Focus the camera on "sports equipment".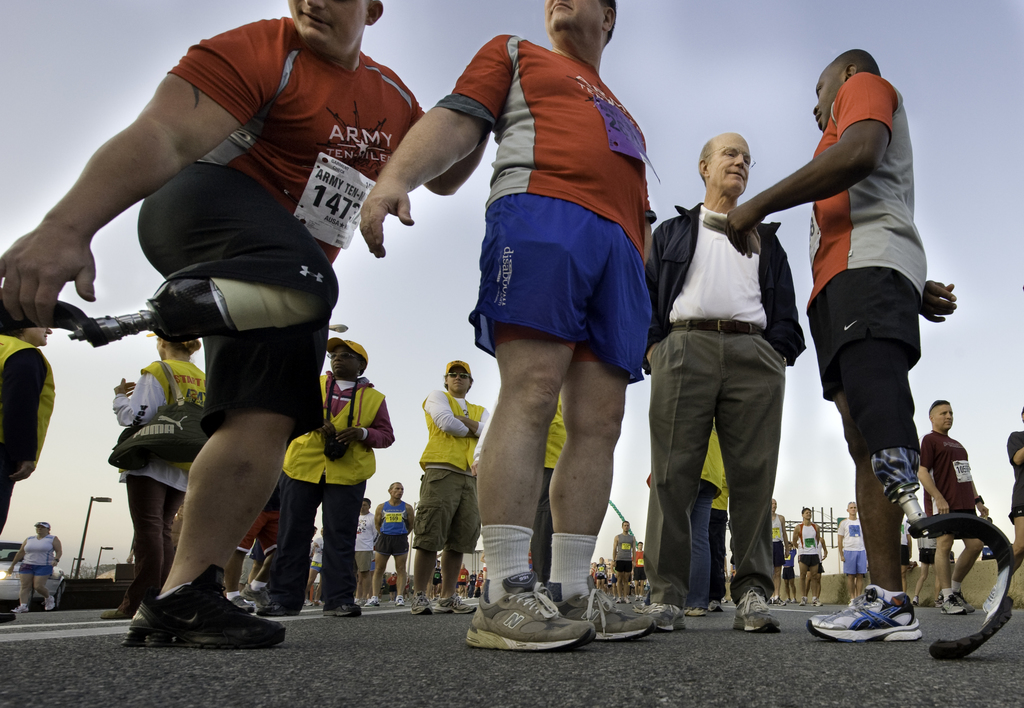
Focus region: l=119, t=559, r=279, b=651.
